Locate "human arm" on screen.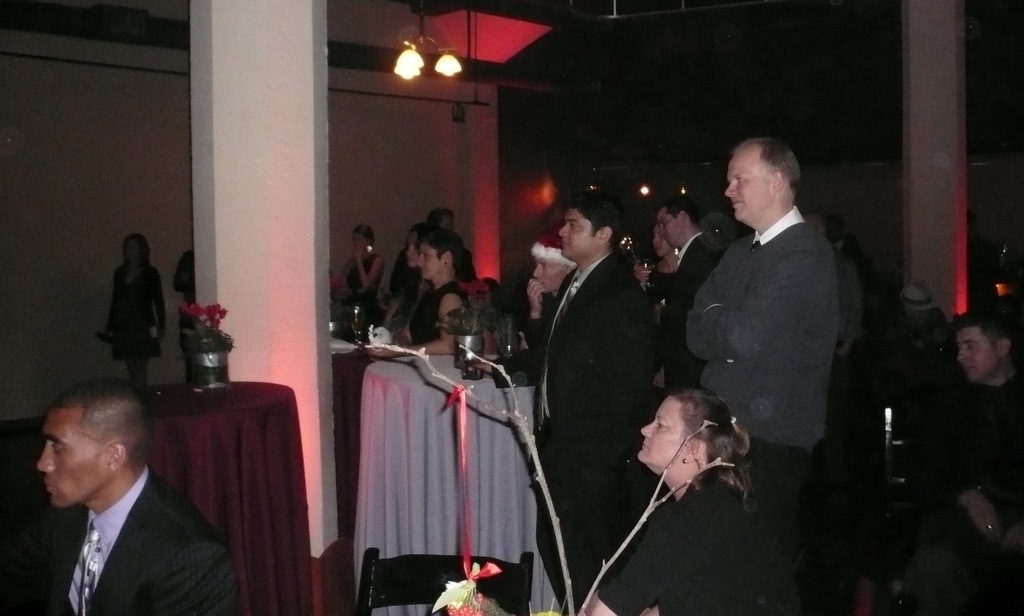
On screen at (156, 544, 238, 615).
